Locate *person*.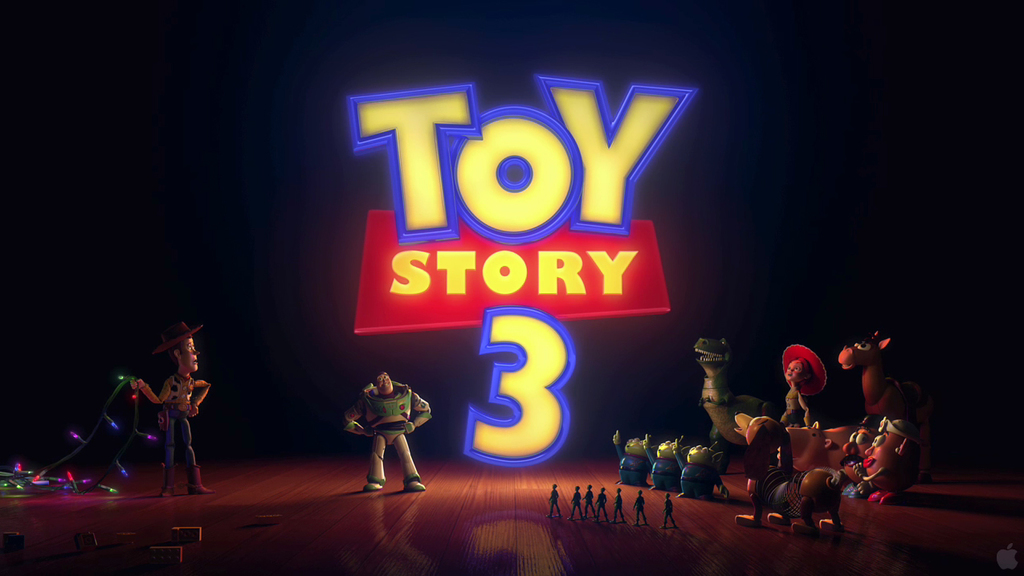
Bounding box: [593, 484, 608, 527].
